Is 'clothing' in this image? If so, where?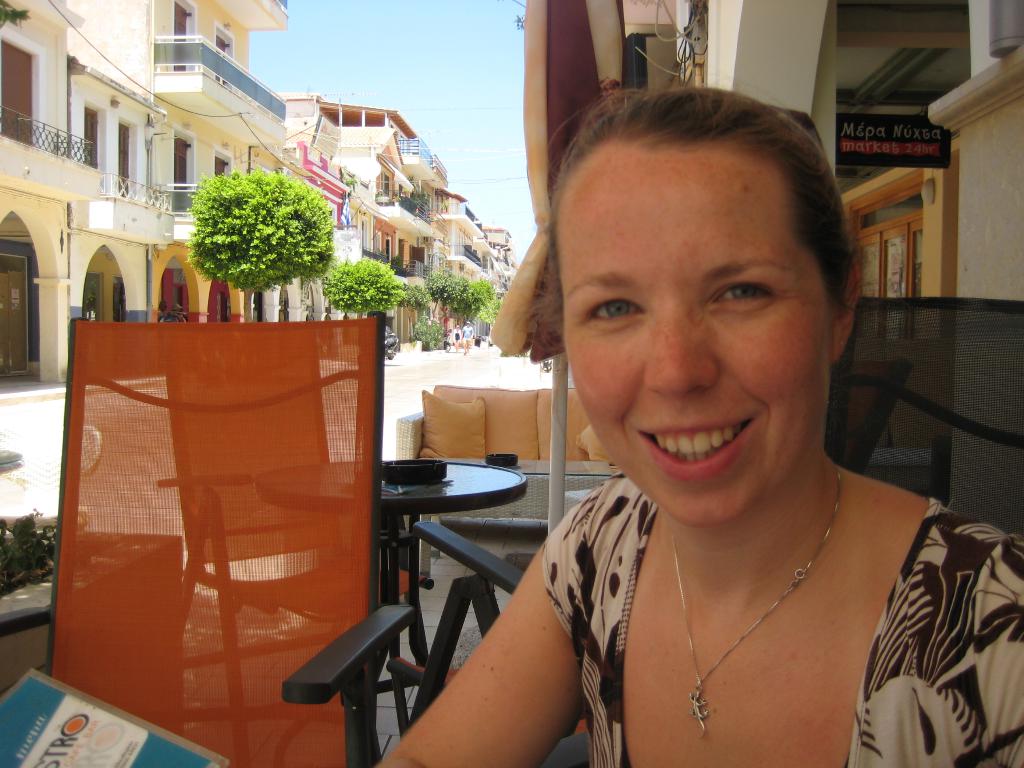
Yes, at l=539, t=465, r=1015, b=767.
